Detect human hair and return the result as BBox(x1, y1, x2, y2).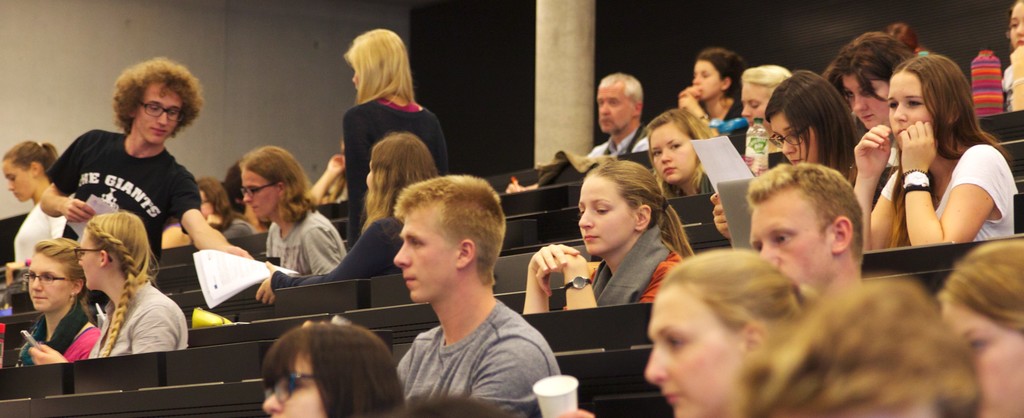
BBox(112, 56, 202, 140).
